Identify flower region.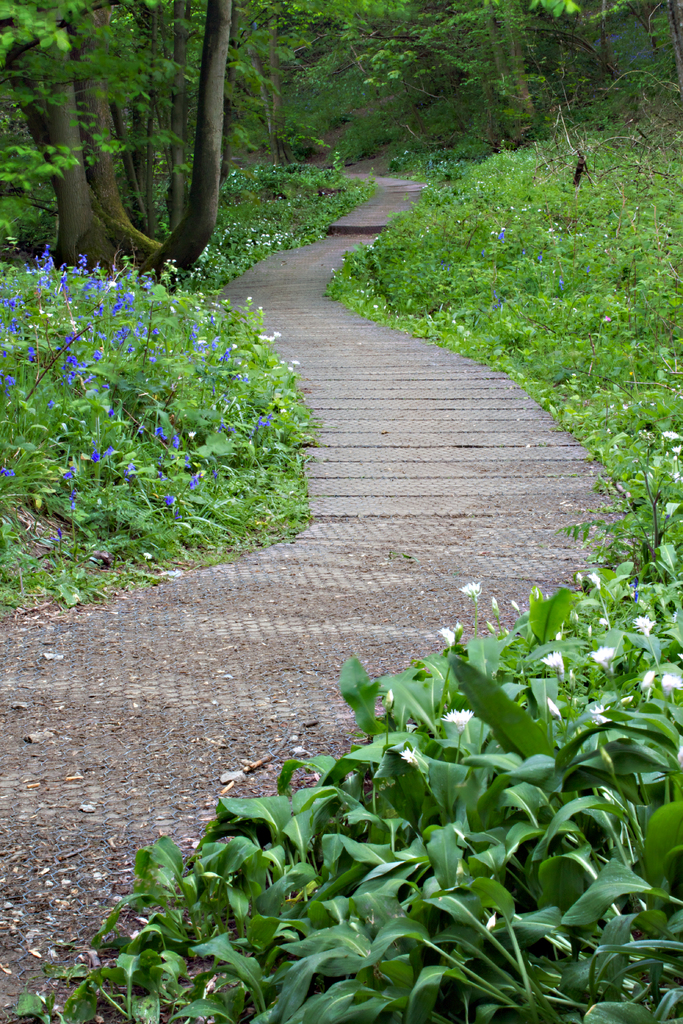
Region: {"left": 672, "top": 444, "right": 682, "bottom": 454}.
